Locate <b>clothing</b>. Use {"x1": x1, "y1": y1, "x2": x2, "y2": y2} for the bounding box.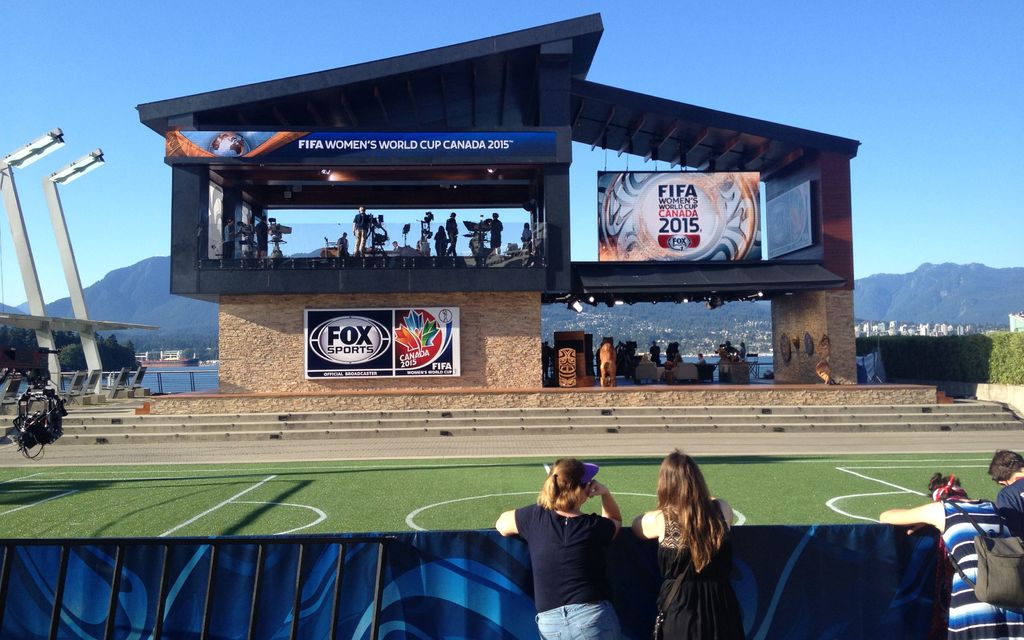
{"x1": 433, "y1": 227, "x2": 446, "y2": 253}.
